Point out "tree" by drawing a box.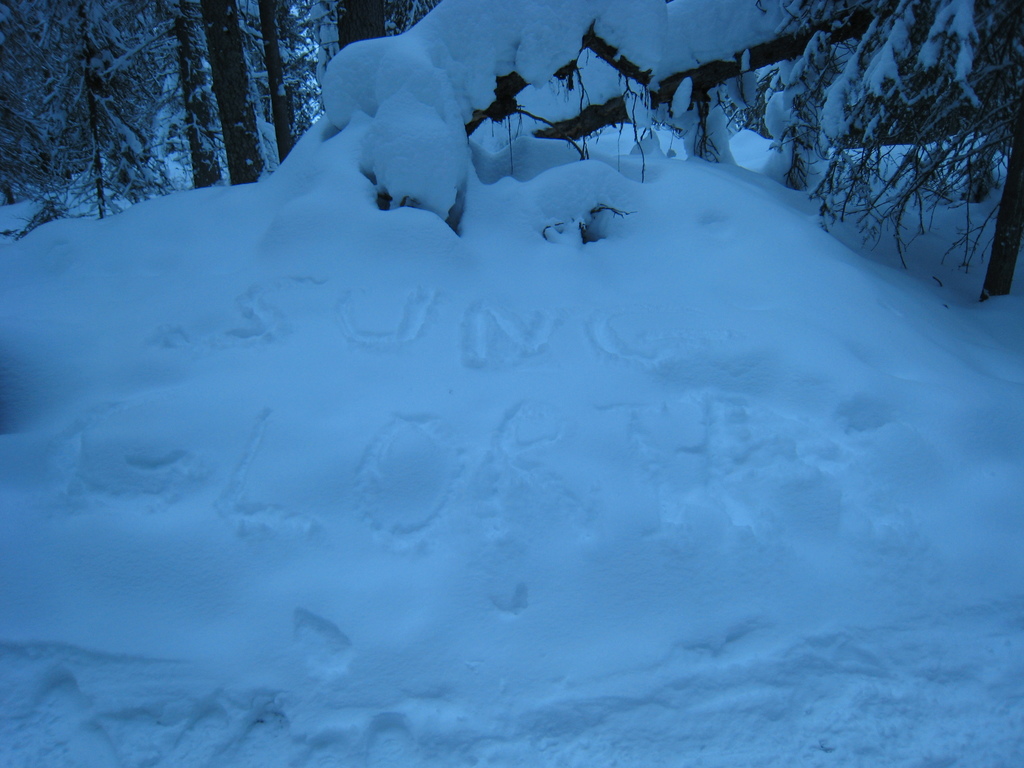
[748,0,1023,301].
